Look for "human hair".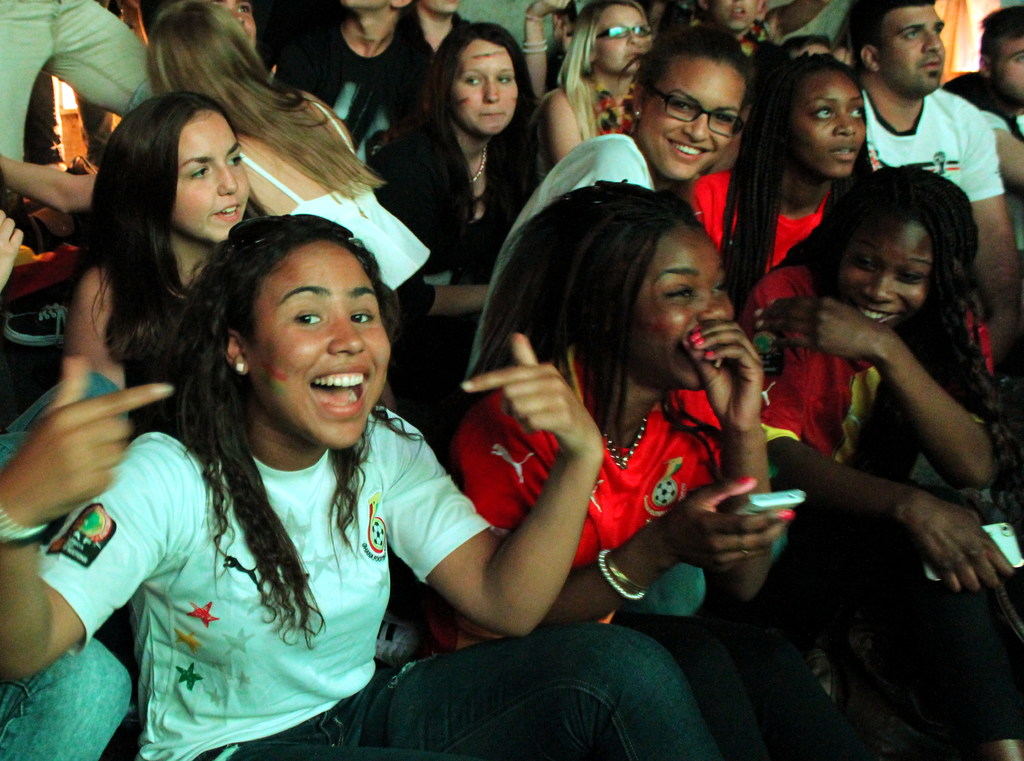
Found: select_region(557, 0, 653, 144).
